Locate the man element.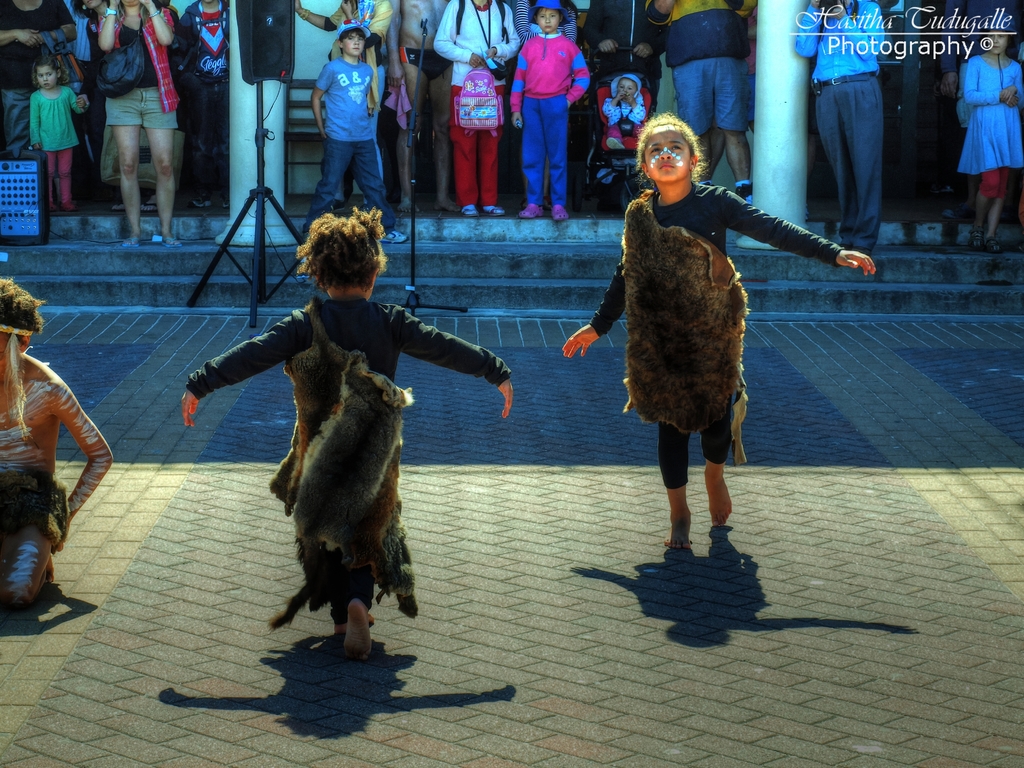
Element bbox: <region>371, 0, 461, 218</region>.
